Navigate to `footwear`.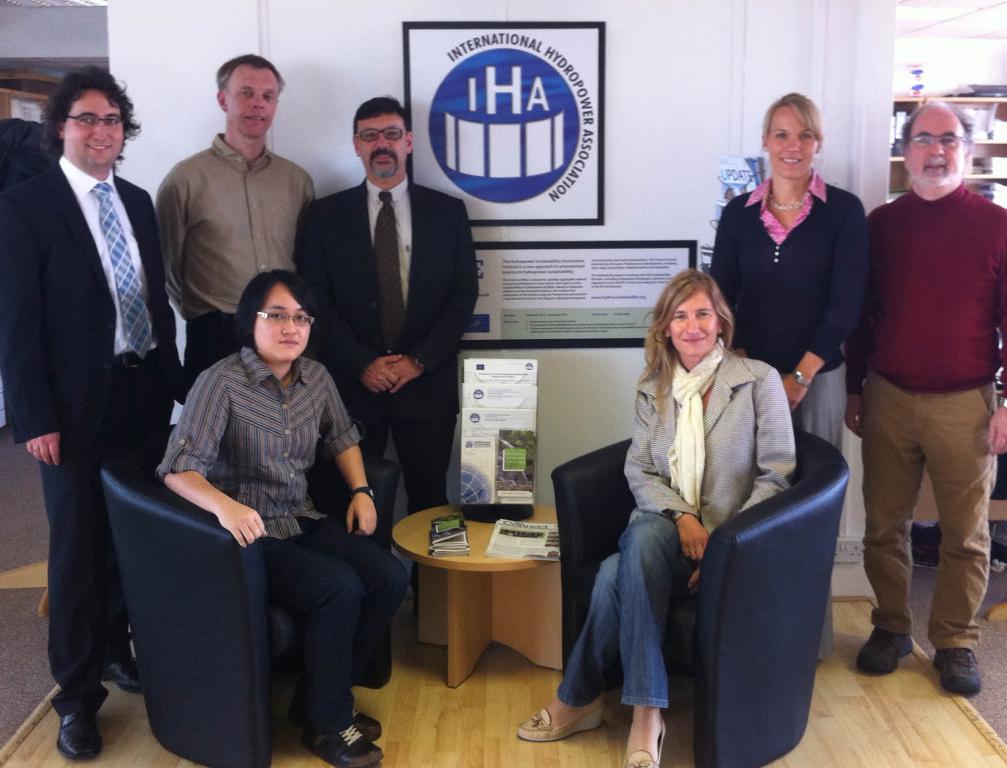
Navigation target: 931,648,982,696.
